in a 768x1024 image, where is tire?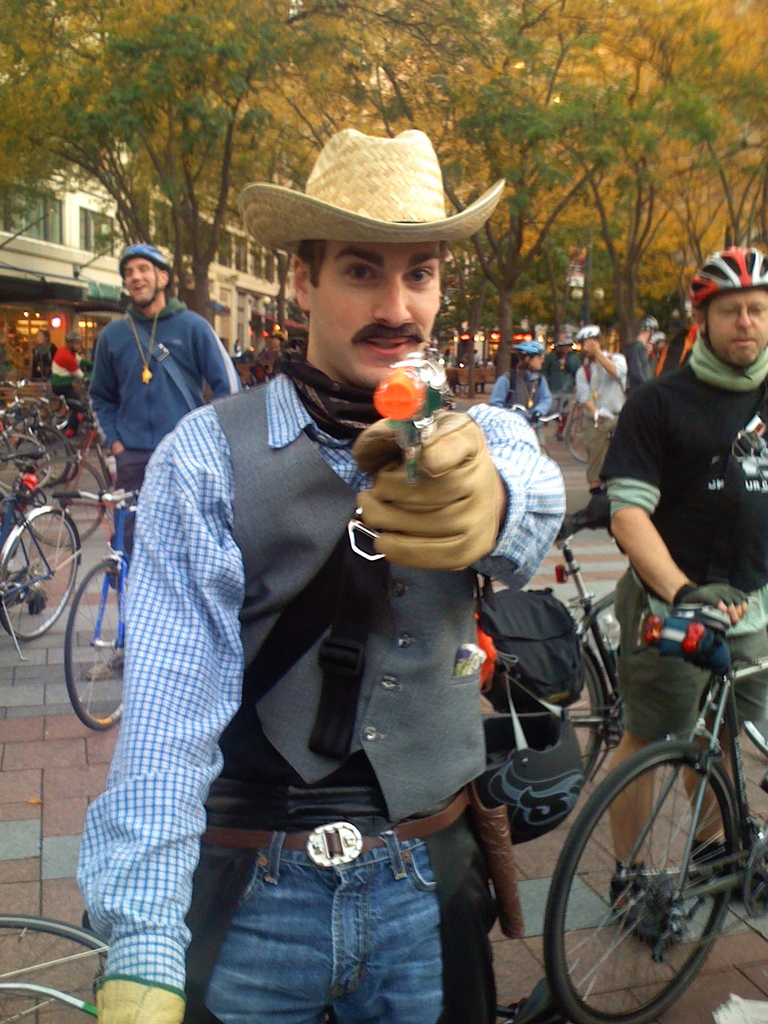
(left=0, top=504, right=83, bottom=637).
